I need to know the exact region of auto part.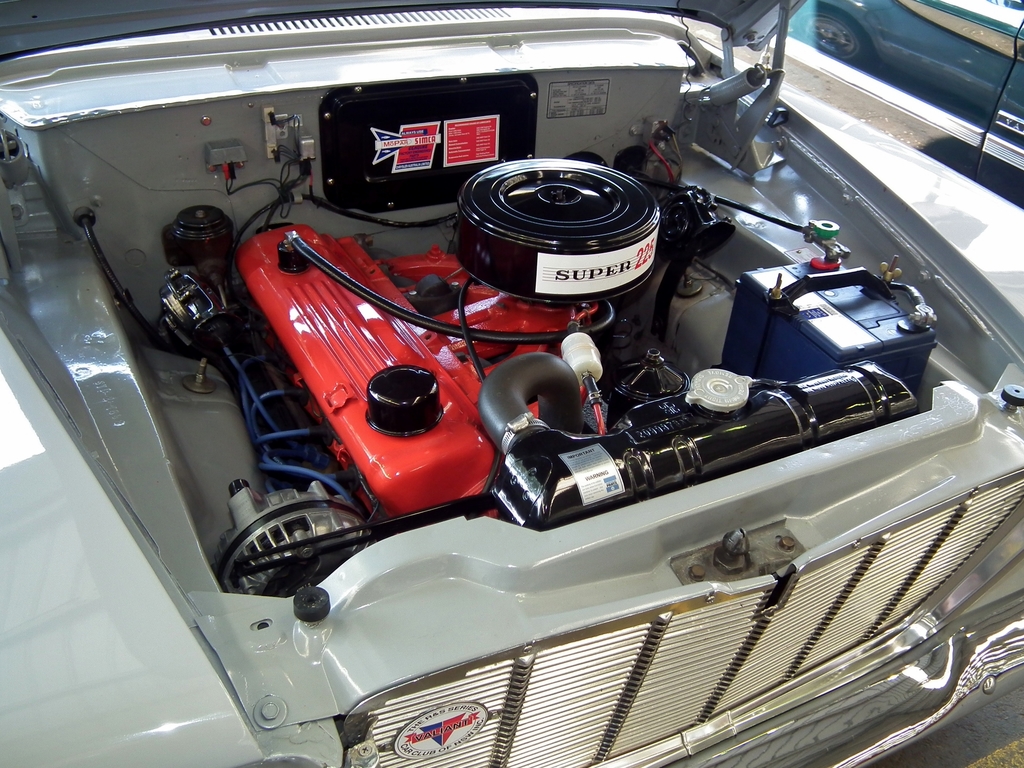
Region: 460, 142, 678, 303.
